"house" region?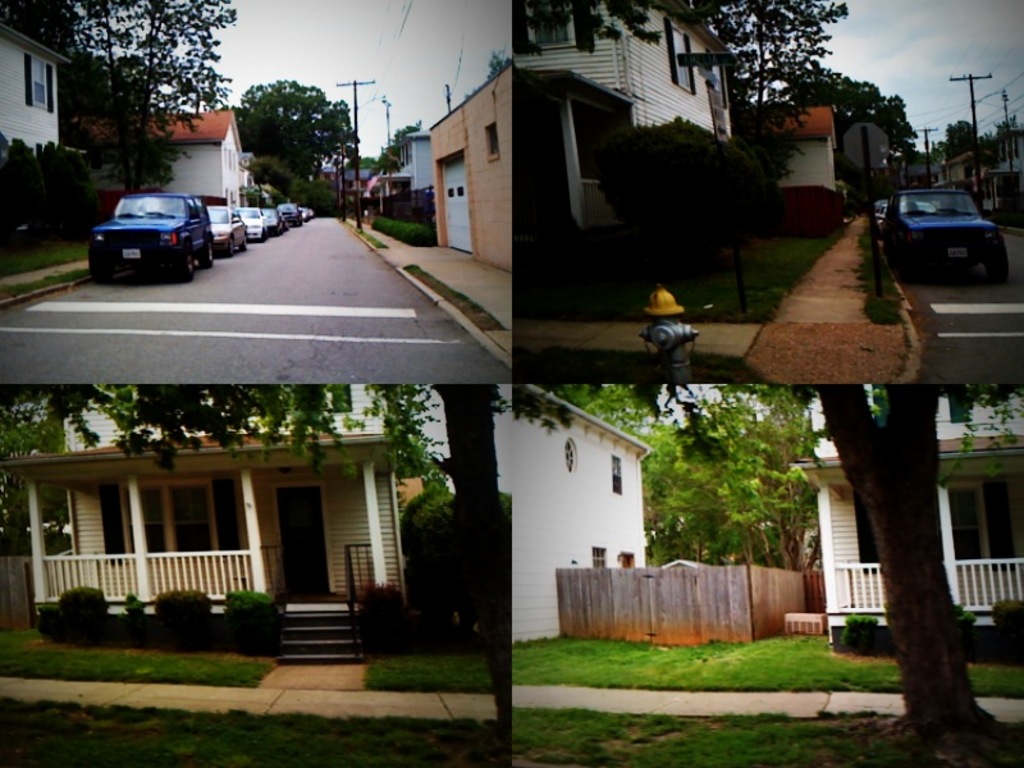
783,387,1021,650
